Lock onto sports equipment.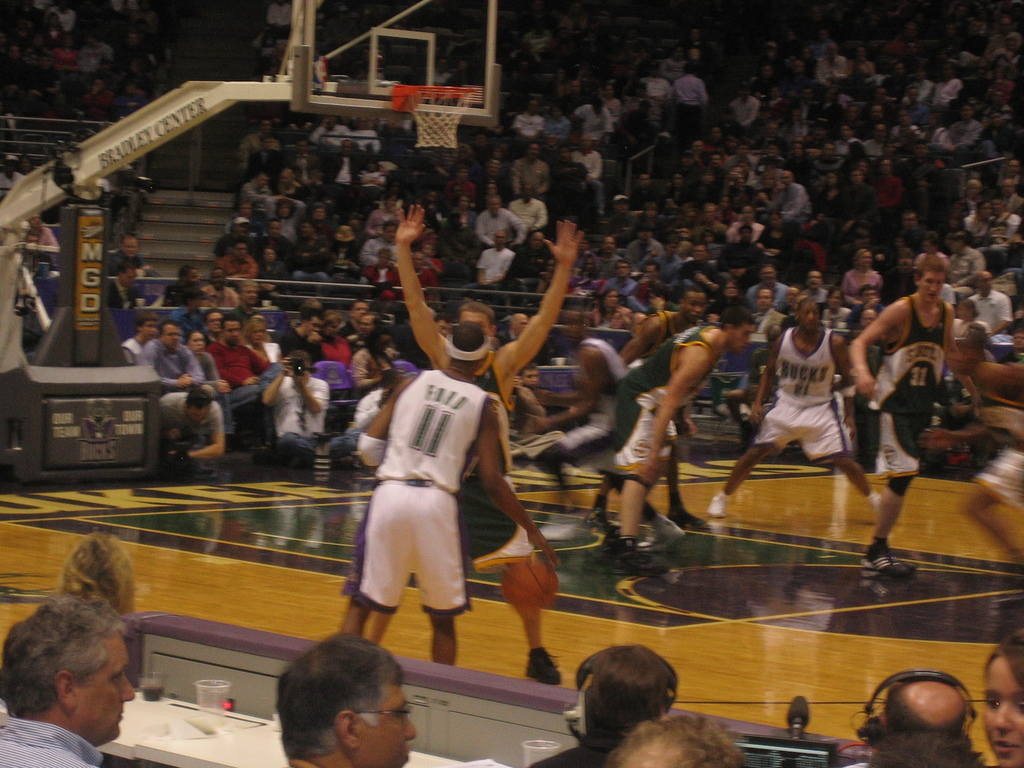
Locked: detection(492, 554, 562, 618).
